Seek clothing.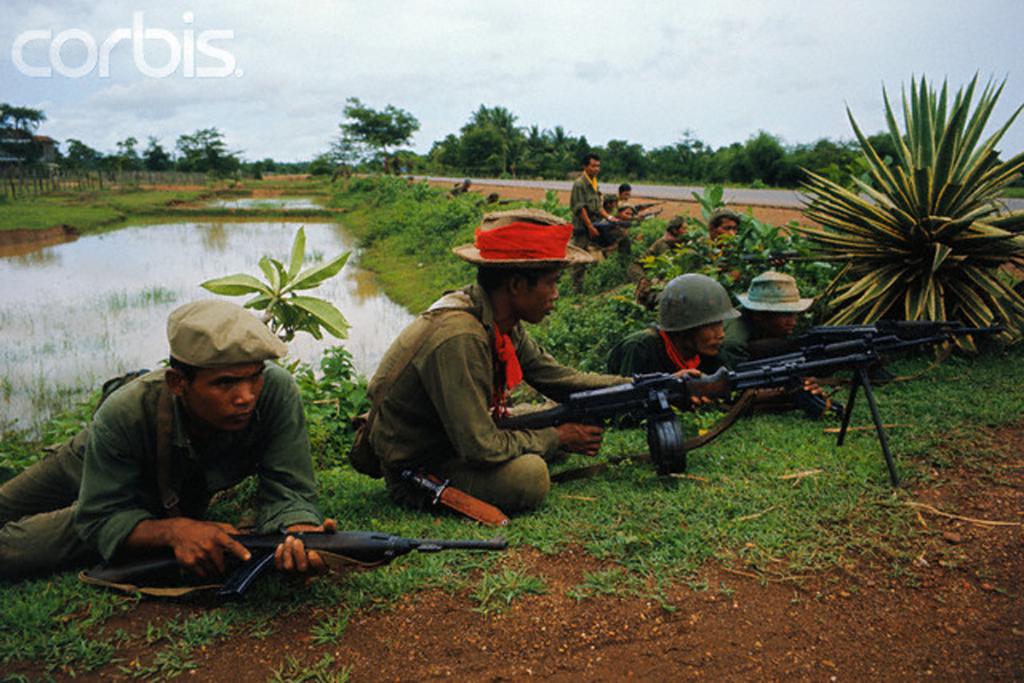
(left=599, top=323, right=794, bottom=407).
